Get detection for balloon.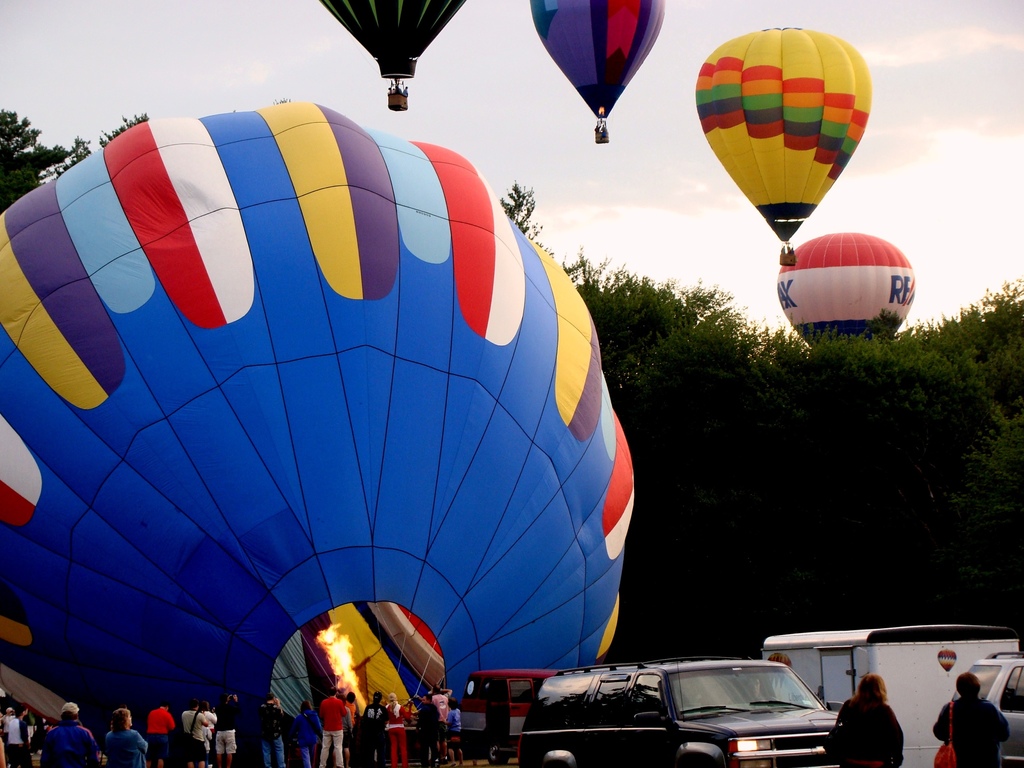
Detection: Rect(532, 0, 666, 120).
